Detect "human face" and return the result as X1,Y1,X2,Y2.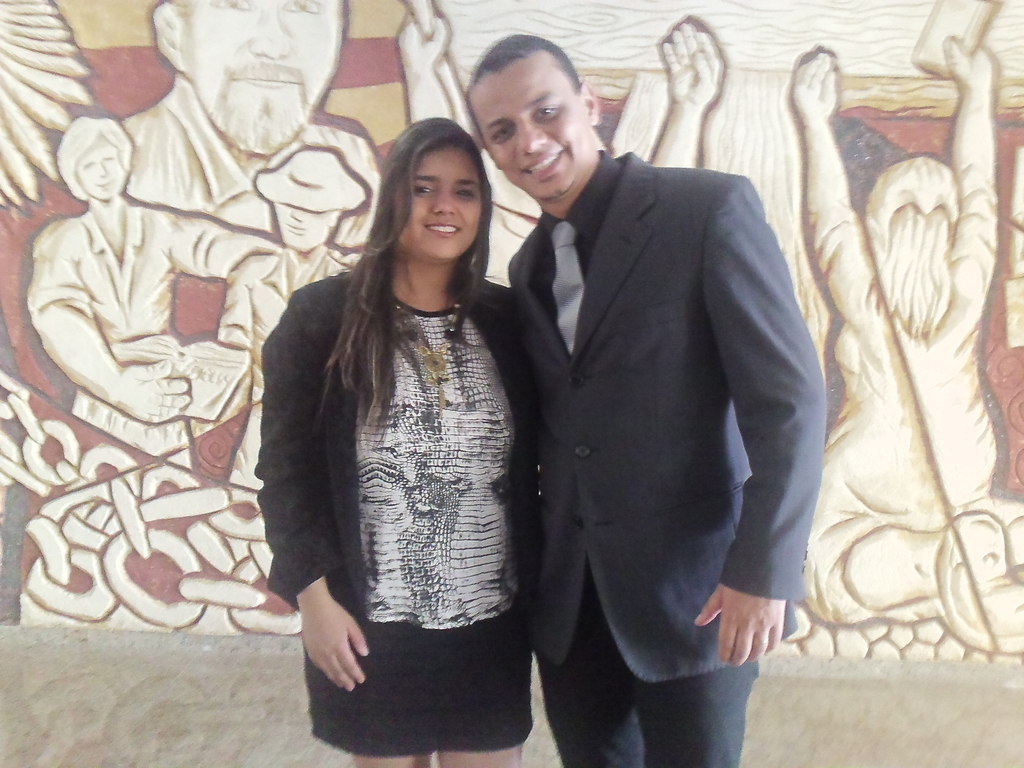
269,197,339,249.
